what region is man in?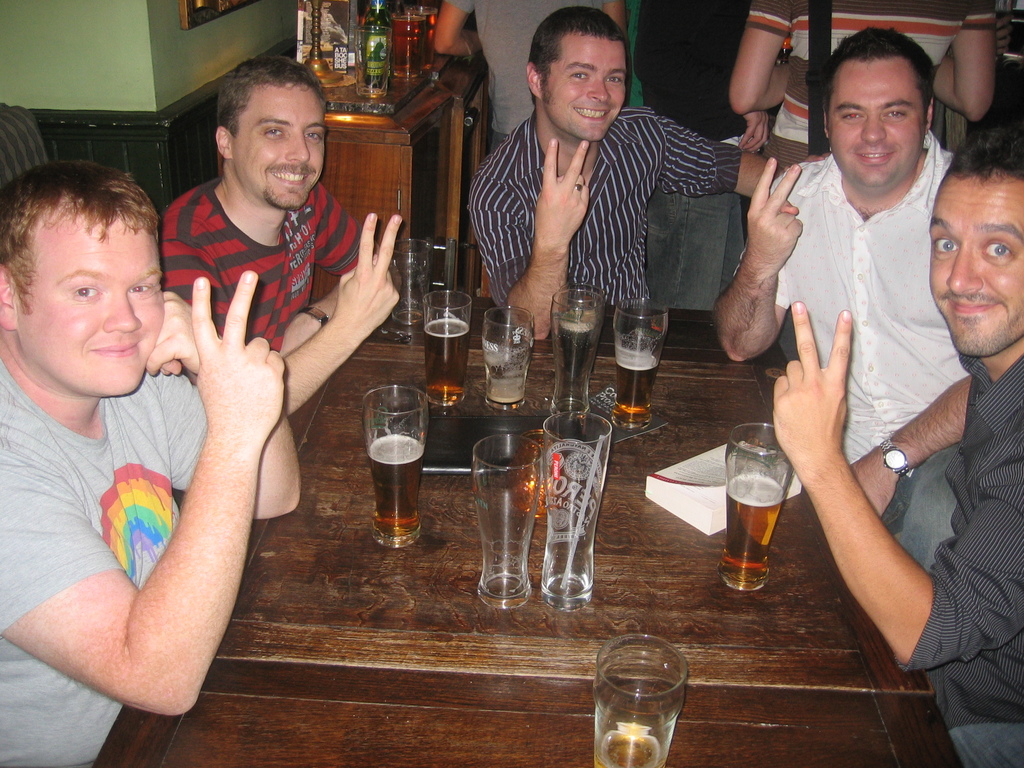
(left=431, top=0, right=628, bottom=160).
